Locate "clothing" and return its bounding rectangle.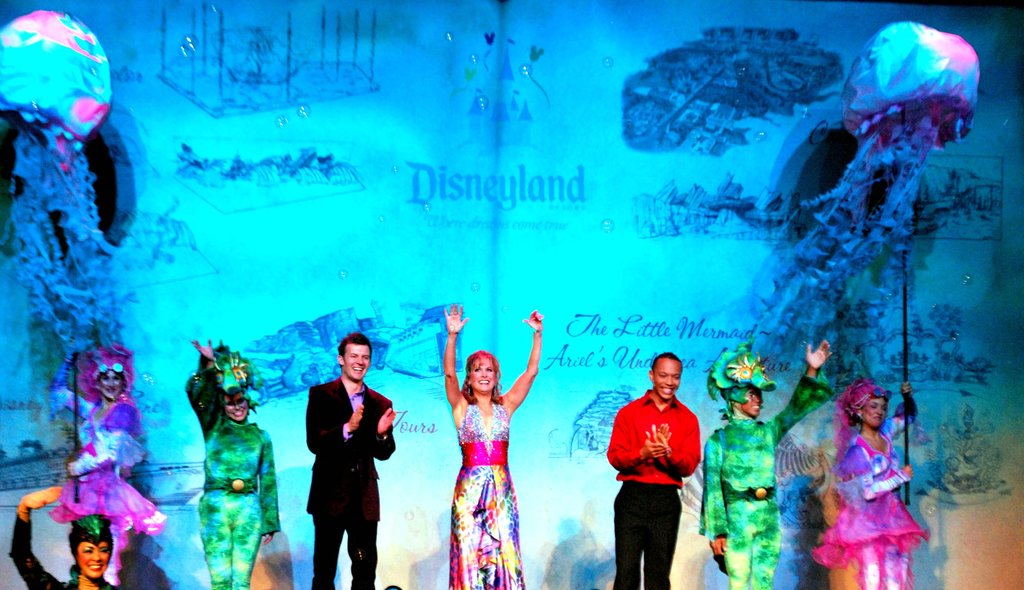
<region>7, 511, 117, 589</region>.
